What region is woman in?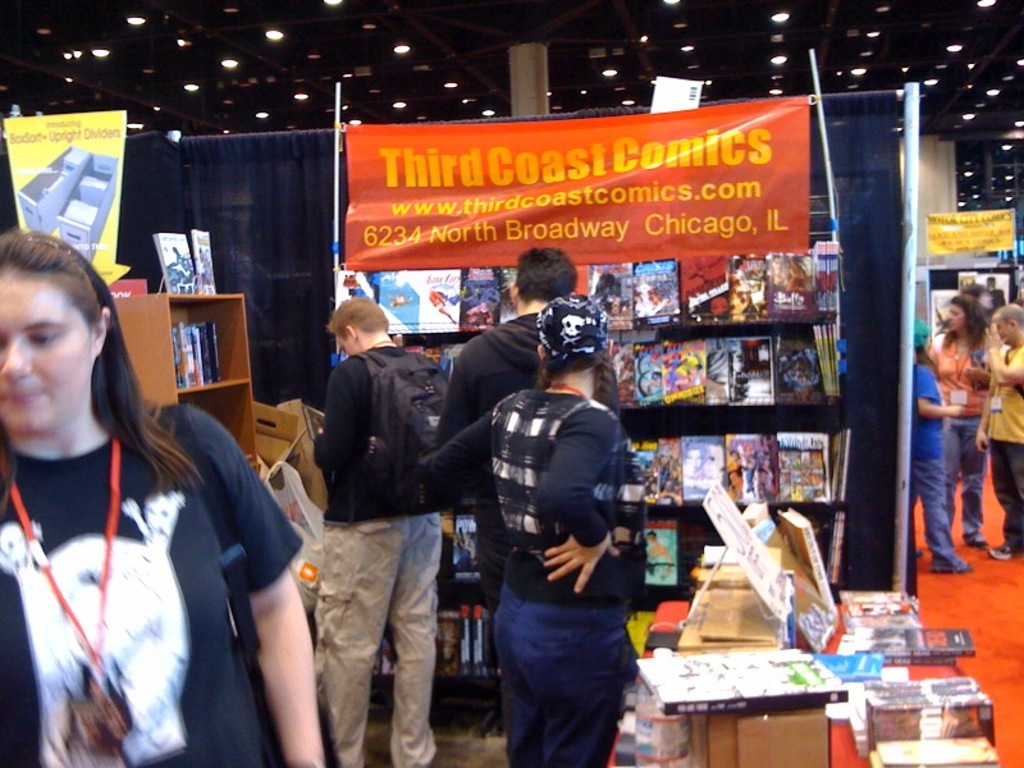
<box>0,243,280,762</box>.
